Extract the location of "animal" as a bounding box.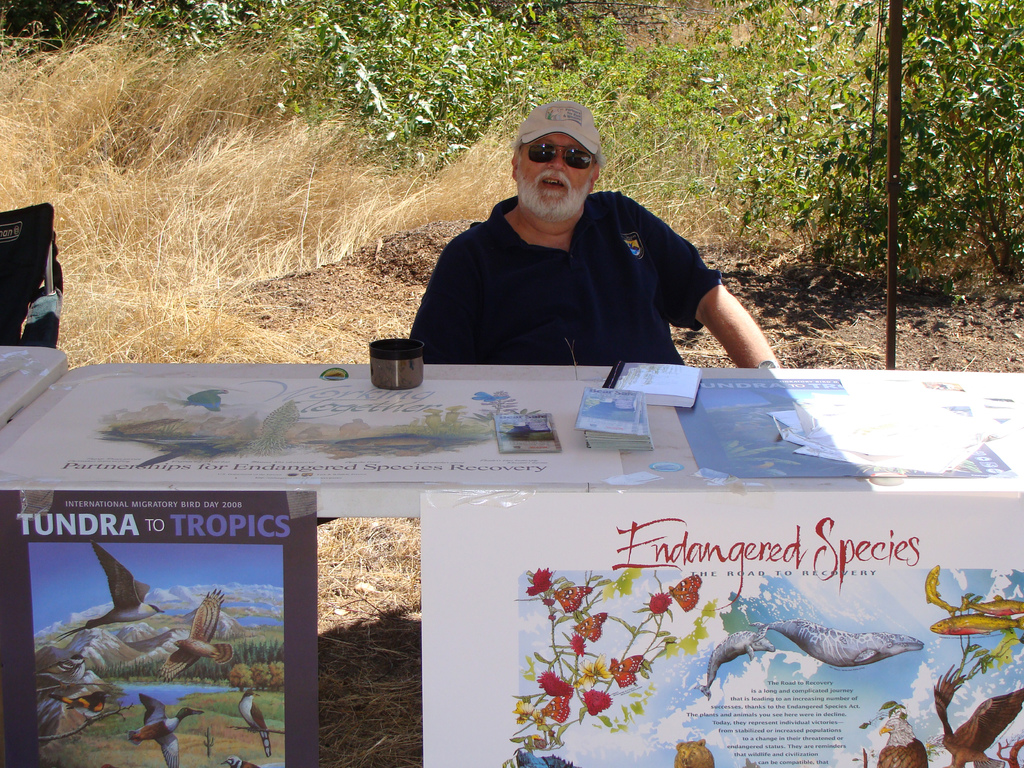
(x1=28, y1=653, x2=91, y2=685).
